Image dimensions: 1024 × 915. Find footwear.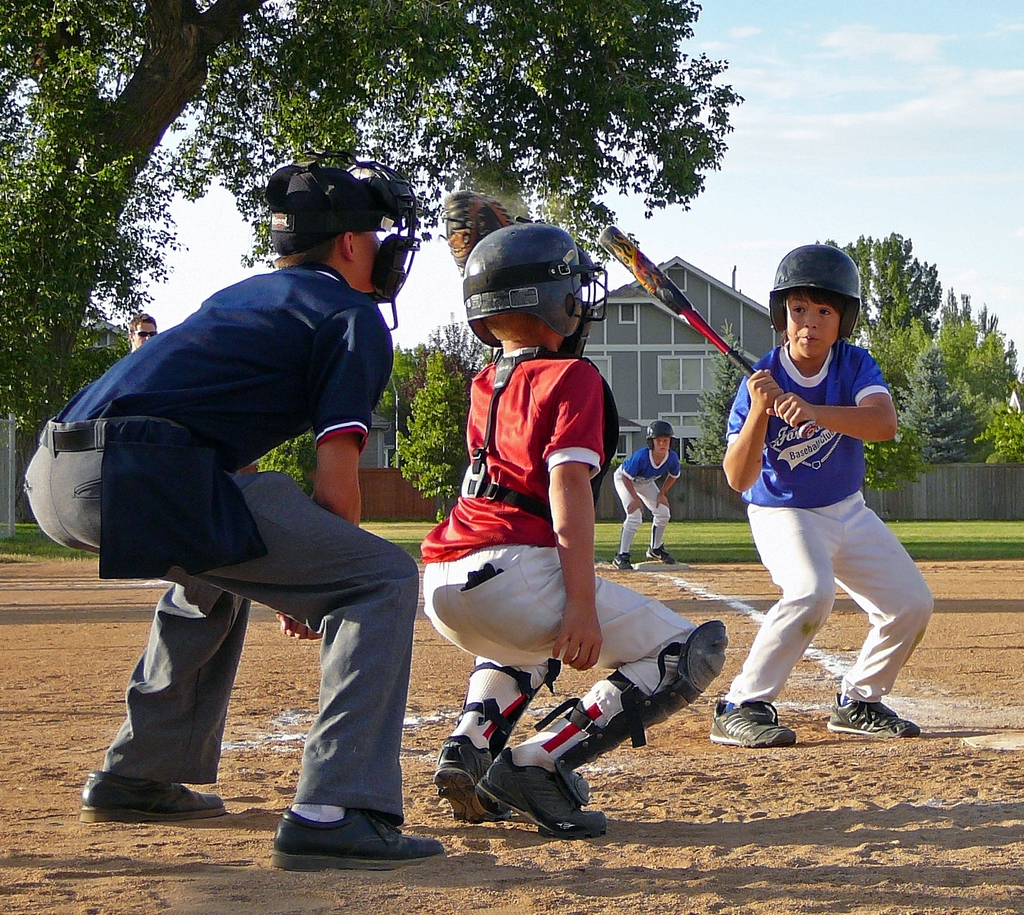
Rect(266, 787, 407, 866).
